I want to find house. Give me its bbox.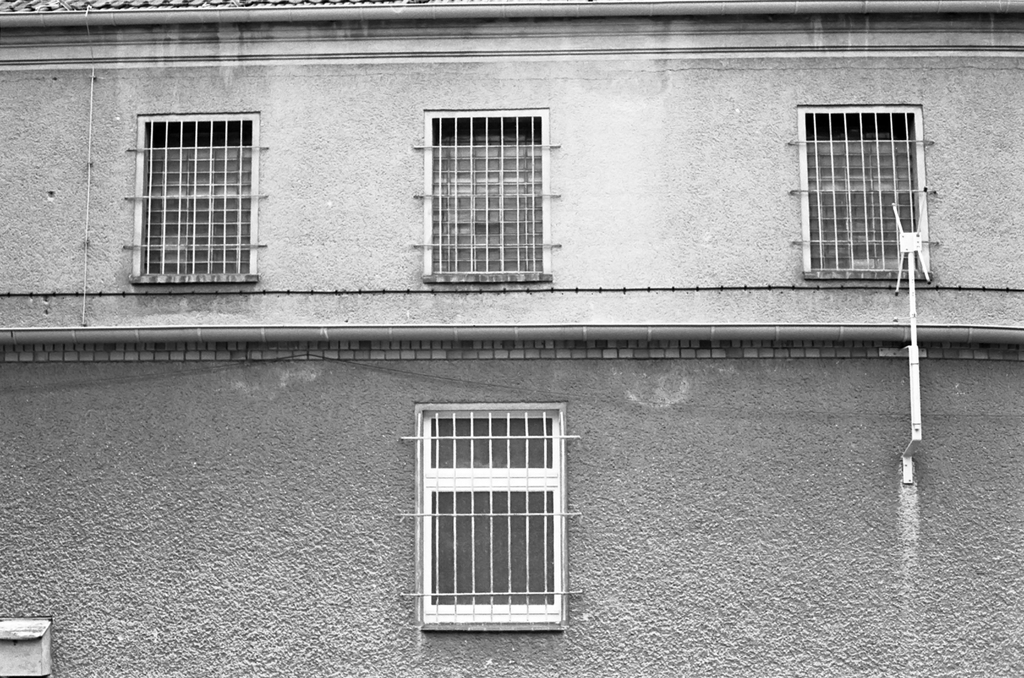
x1=0 y1=0 x2=1023 y2=677.
